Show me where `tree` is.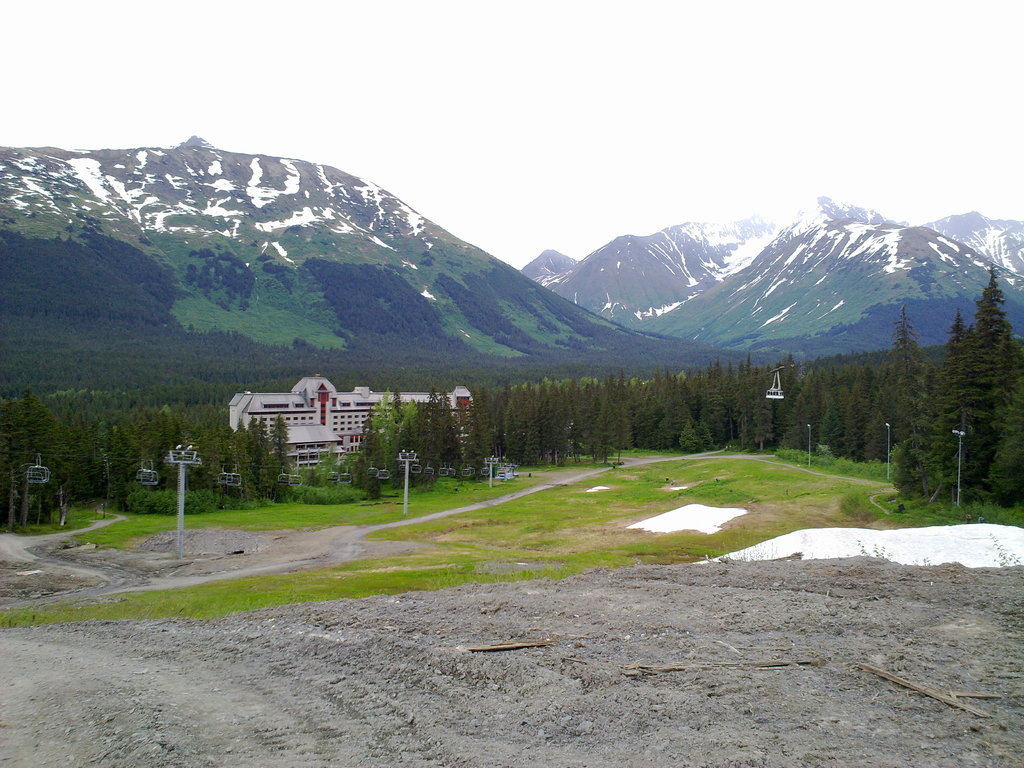
`tree` is at bbox=[675, 359, 730, 449].
